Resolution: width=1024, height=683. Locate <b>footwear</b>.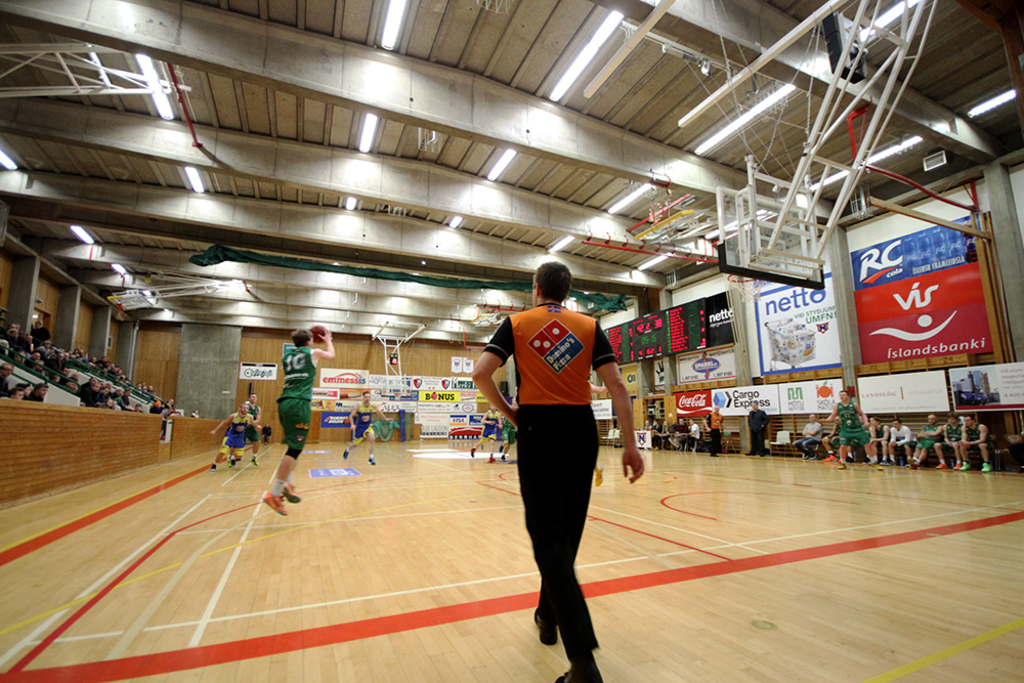
pyautogui.locateOnScreen(827, 458, 834, 462).
